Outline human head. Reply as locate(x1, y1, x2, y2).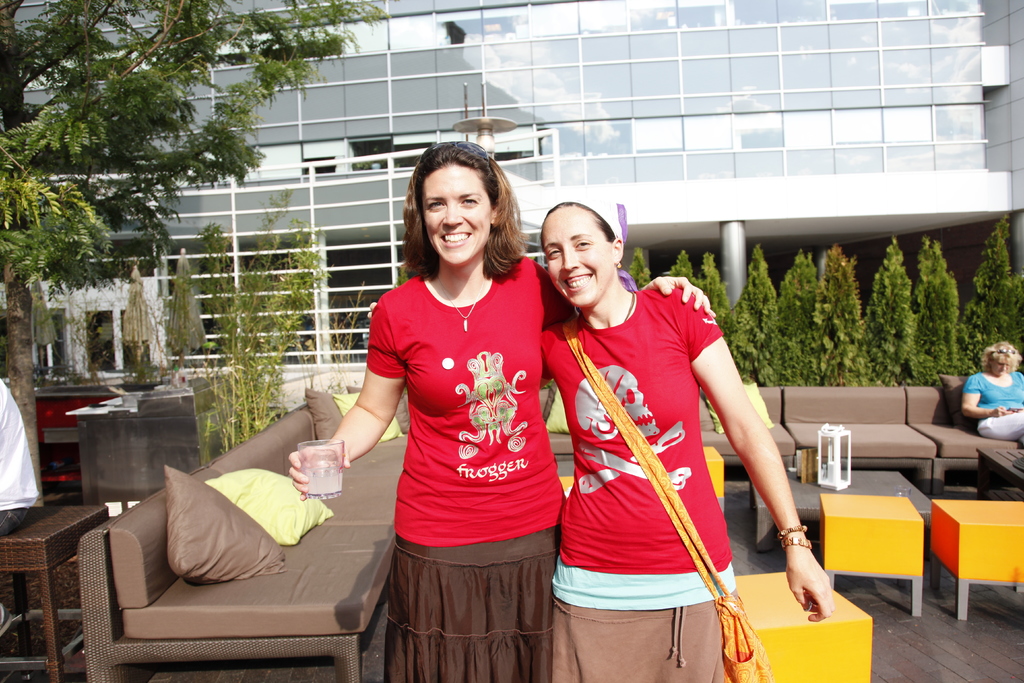
locate(406, 138, 517, 266).
